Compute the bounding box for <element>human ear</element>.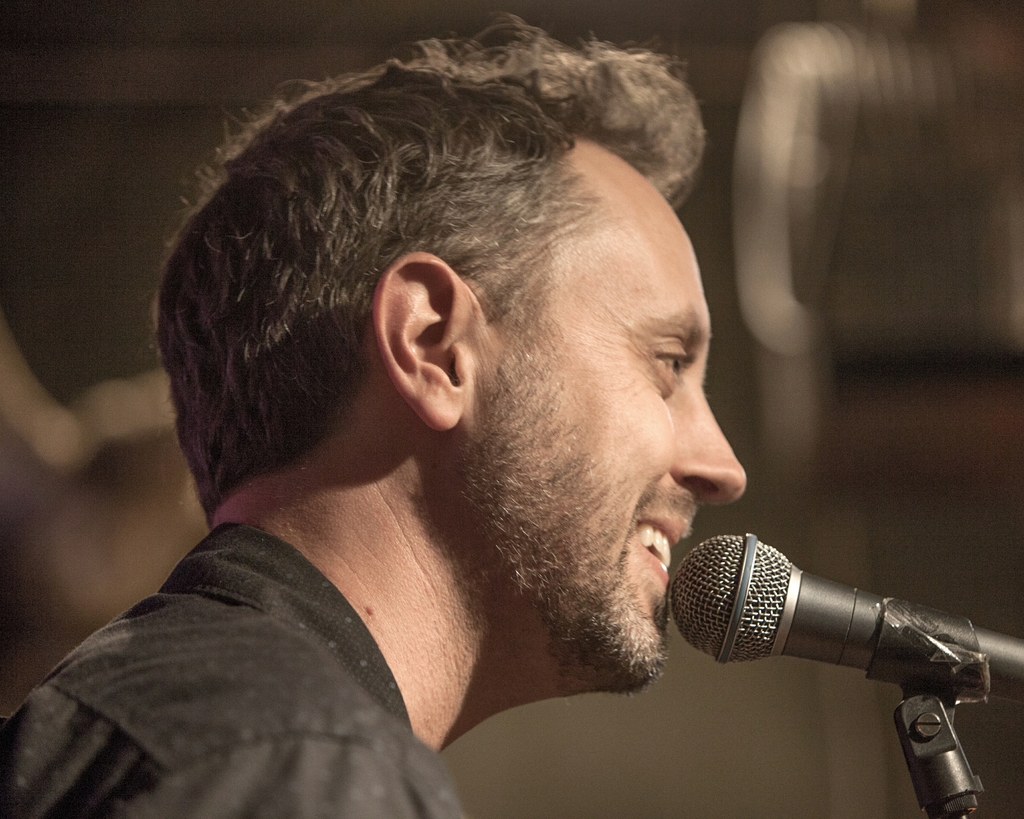
locate(372, 250, 470, 433).
